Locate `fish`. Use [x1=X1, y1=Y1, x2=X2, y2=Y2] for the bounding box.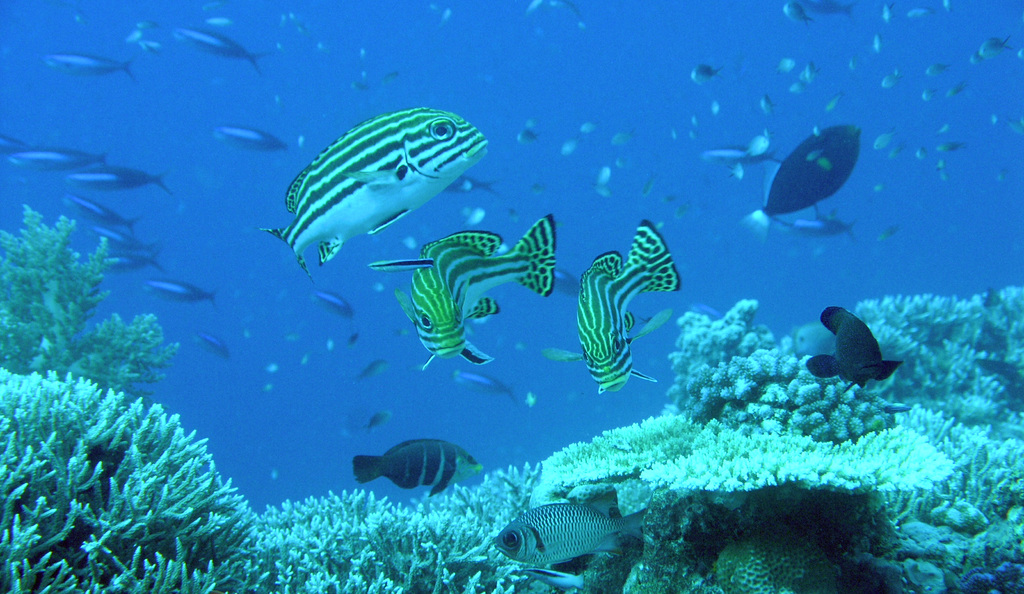
[x1=946, y1=82, x2=976, y2=99].
